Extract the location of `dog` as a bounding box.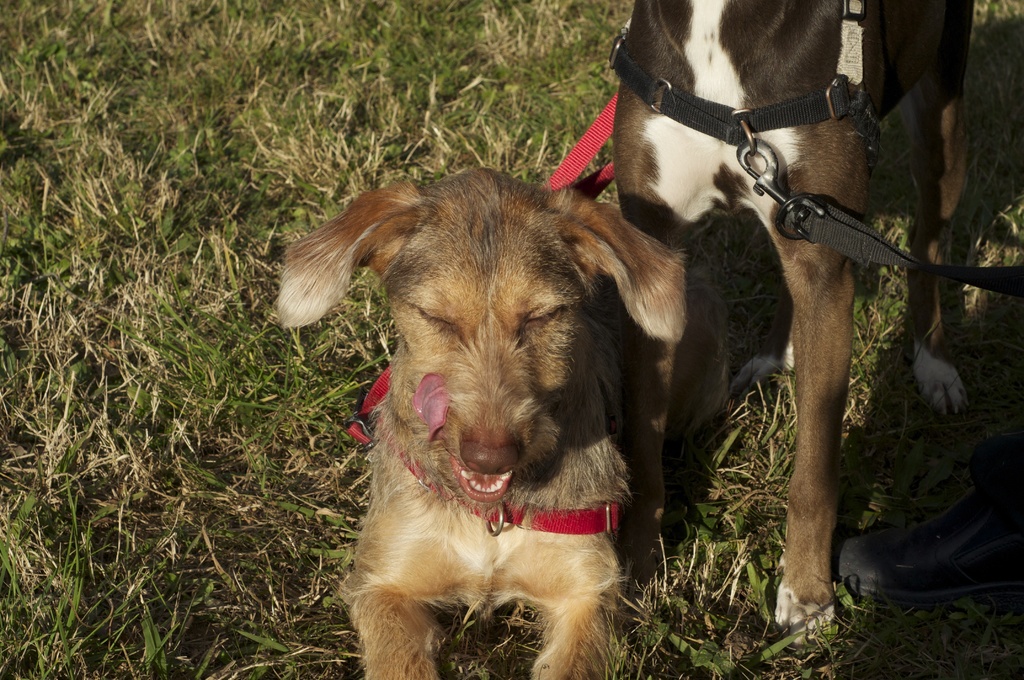
bbox=(275, 162, 732, 679).
